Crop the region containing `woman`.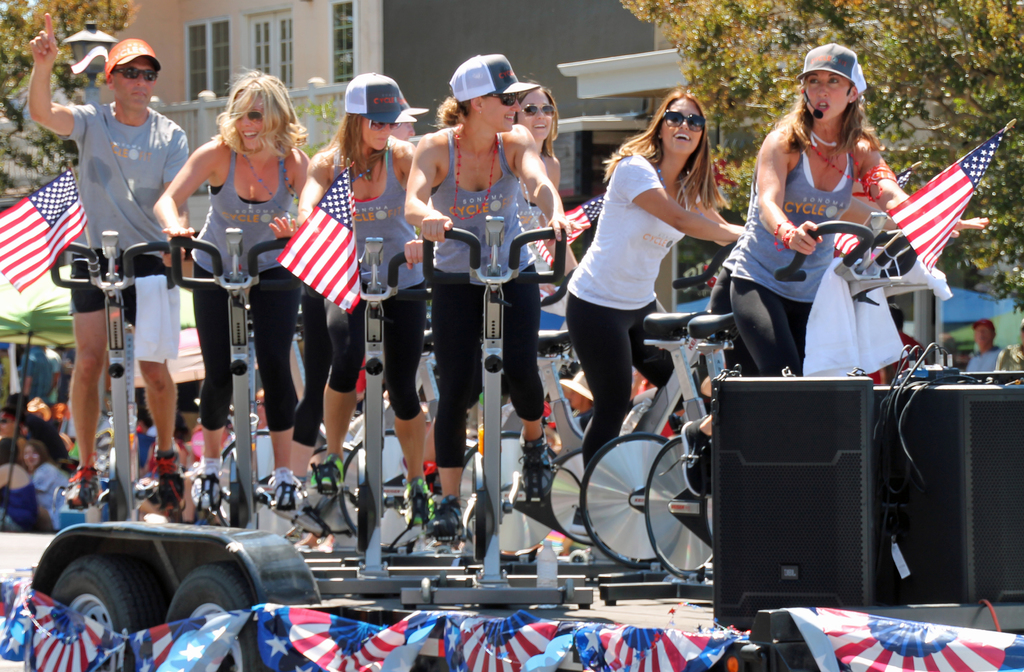
Crop region: Rect(0, 437, 35, 534).
